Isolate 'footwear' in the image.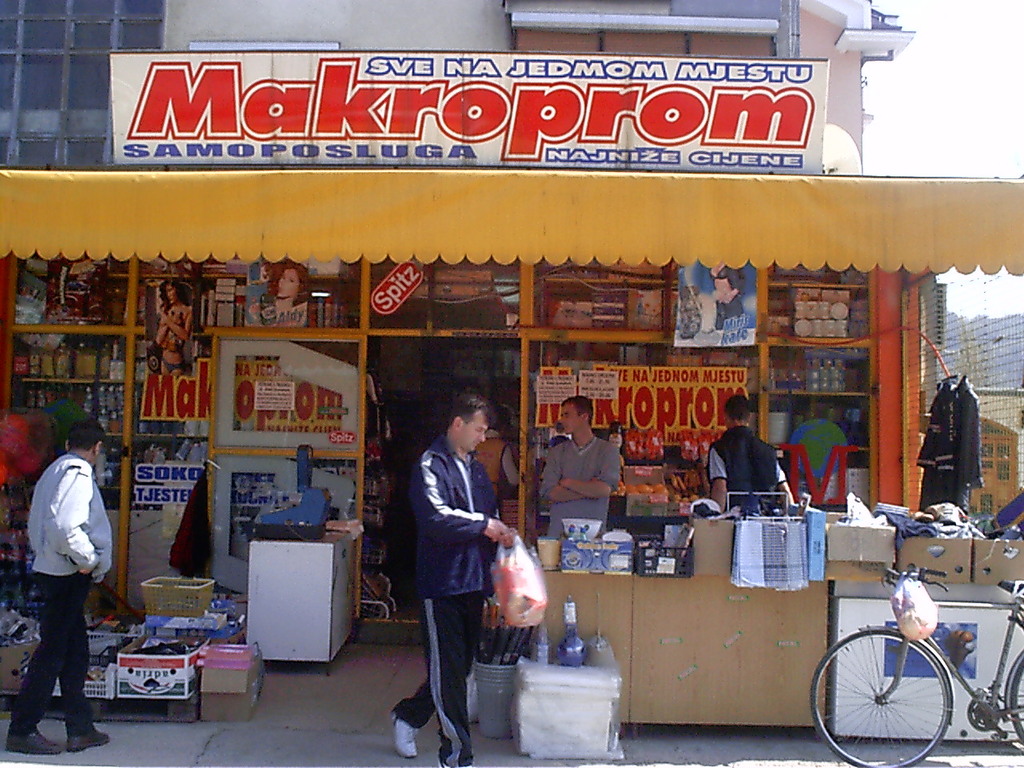
Isolated region: locate(66, 734, 109, 752).
